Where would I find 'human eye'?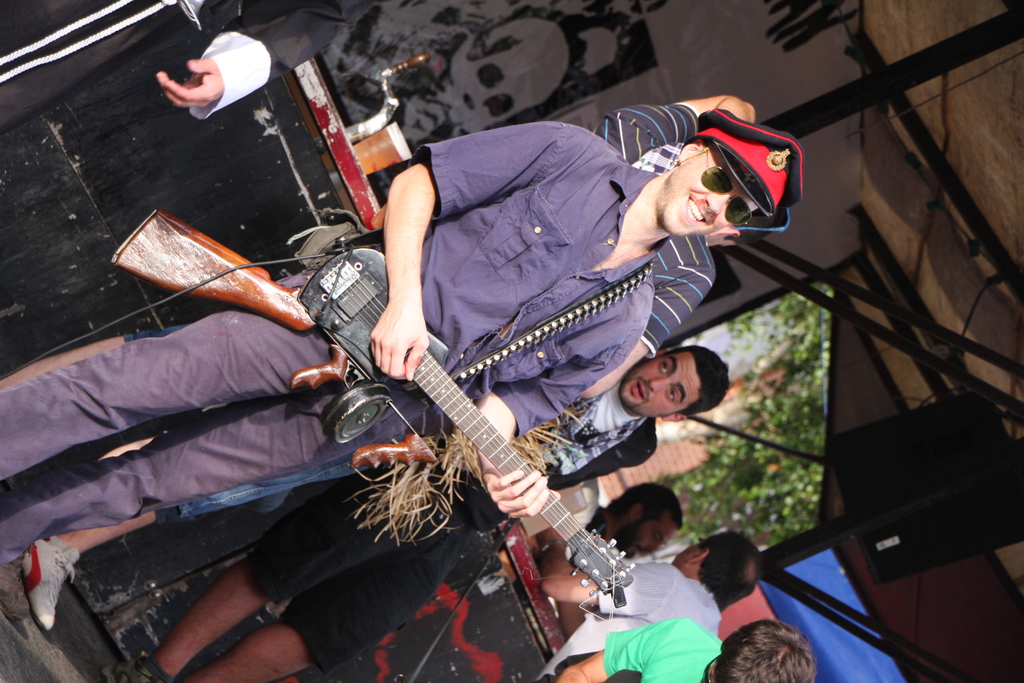
At 666/383/681/404.
